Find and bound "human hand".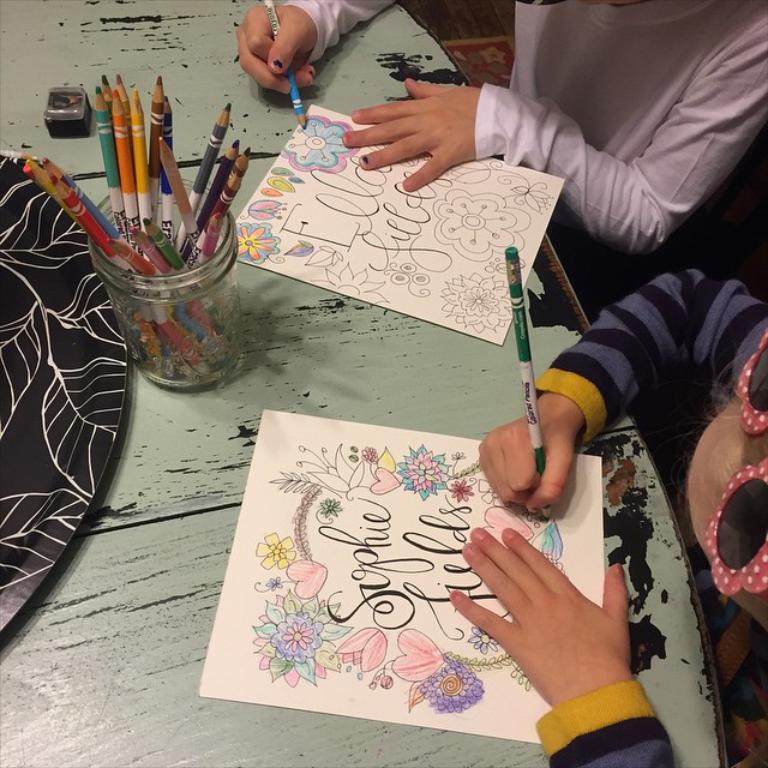
Bound: detection(342, 79, 485, 193).
